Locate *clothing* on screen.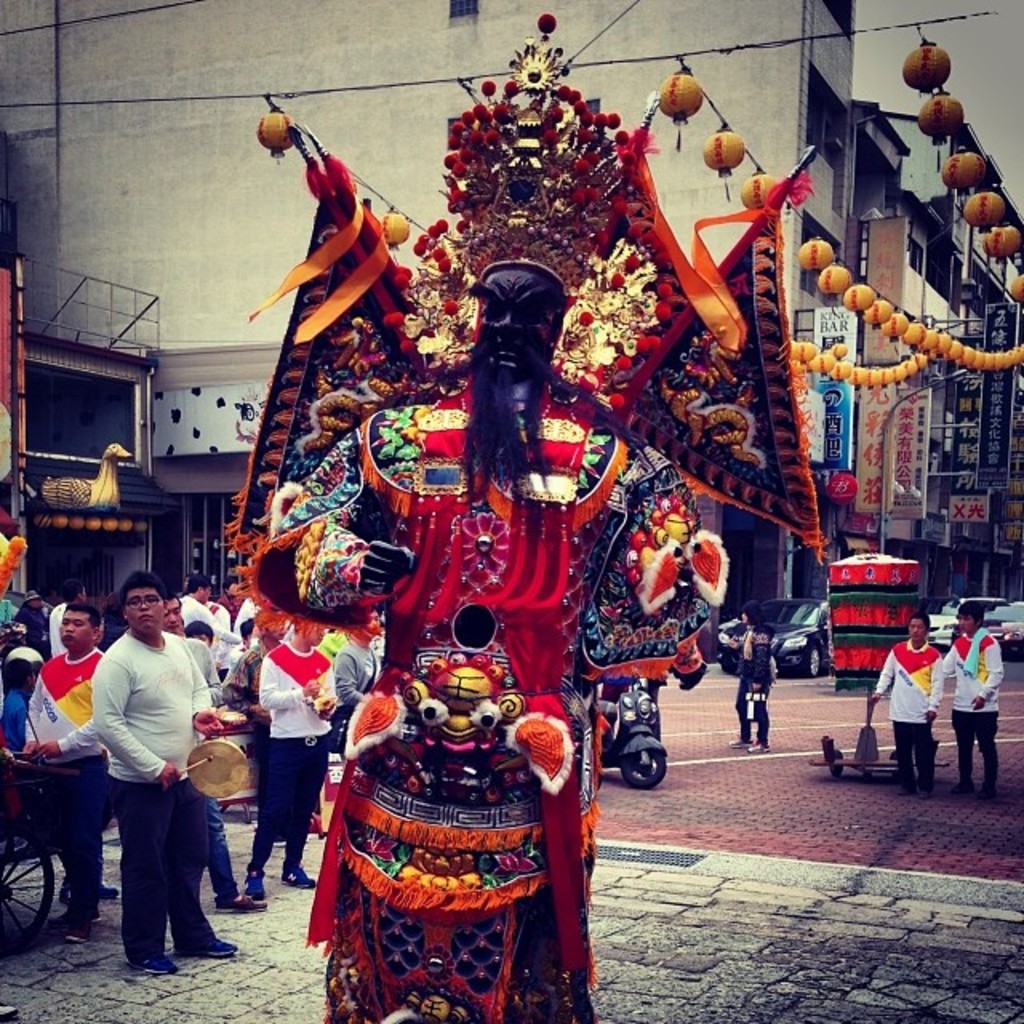
On screen at detection(333, 650, 373, 726).
